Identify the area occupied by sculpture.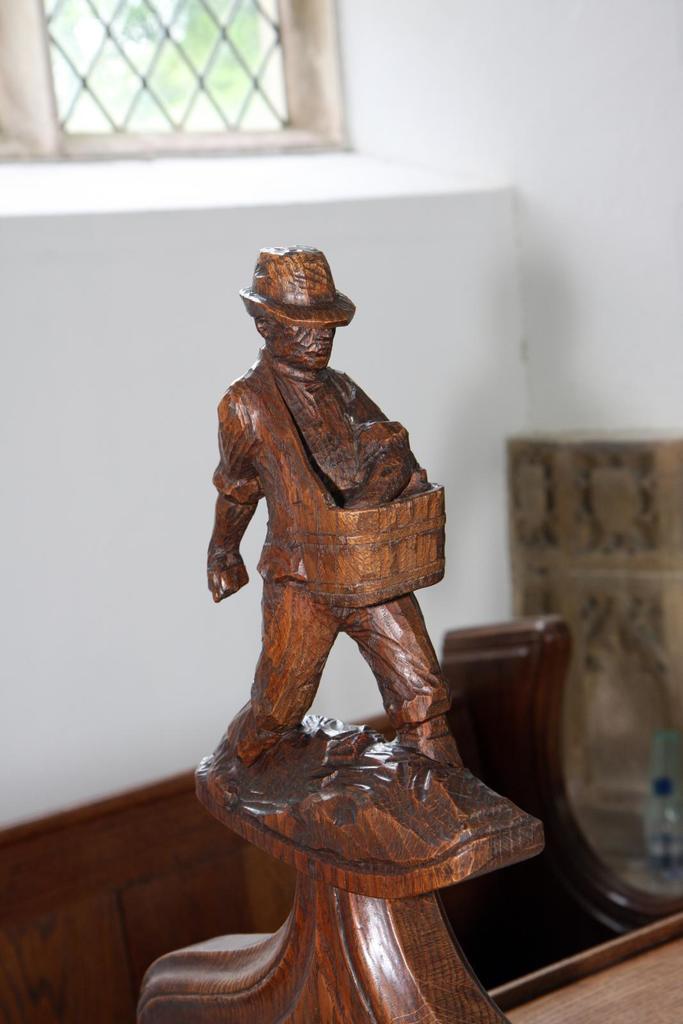
Area: (211,237,458,771).
